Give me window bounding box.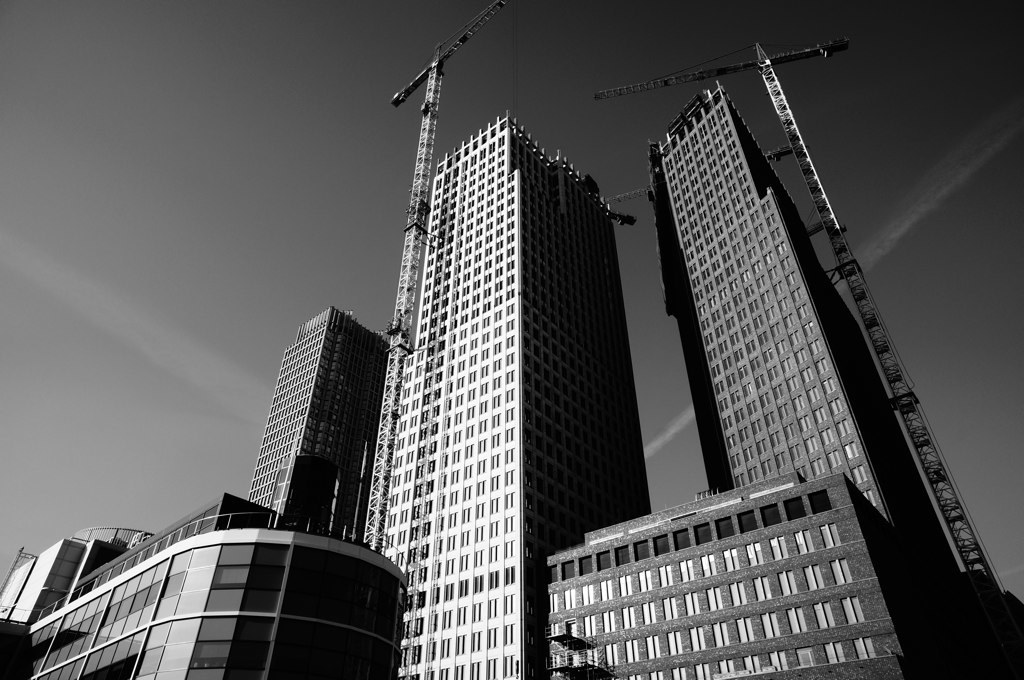
[601,582,615,598].
